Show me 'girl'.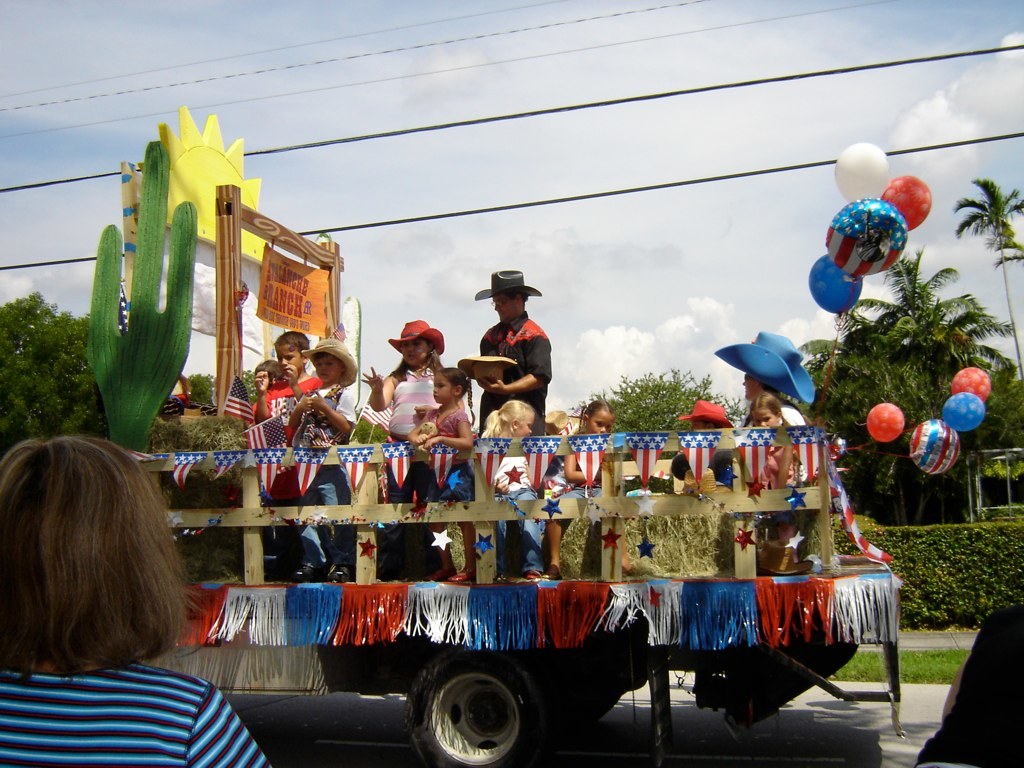
'girl' is here: [x1=672, y1=398, x2=735, y2=493].
